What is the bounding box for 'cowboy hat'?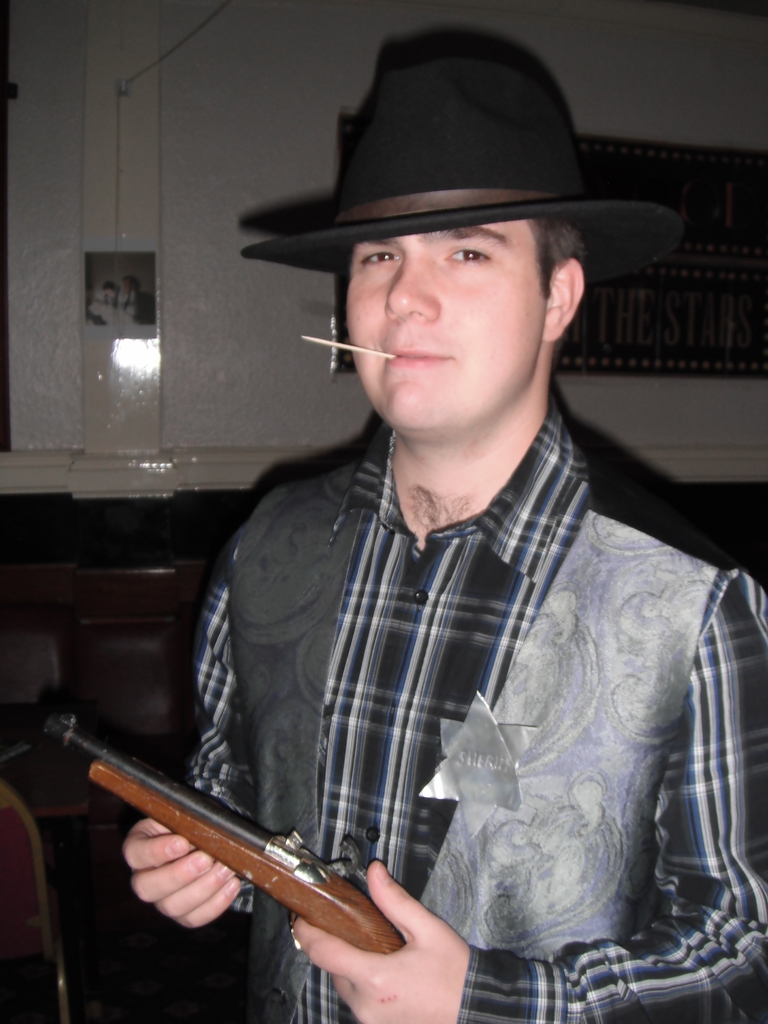
236,22,673,264.
